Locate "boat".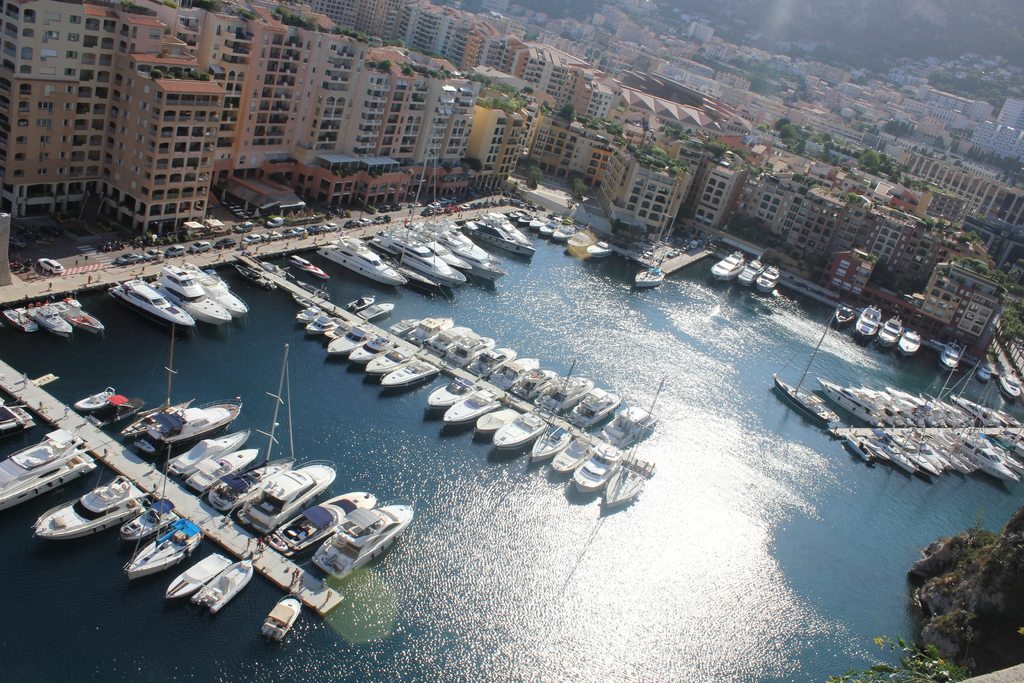
Bounding box: (879,315,906,347).
